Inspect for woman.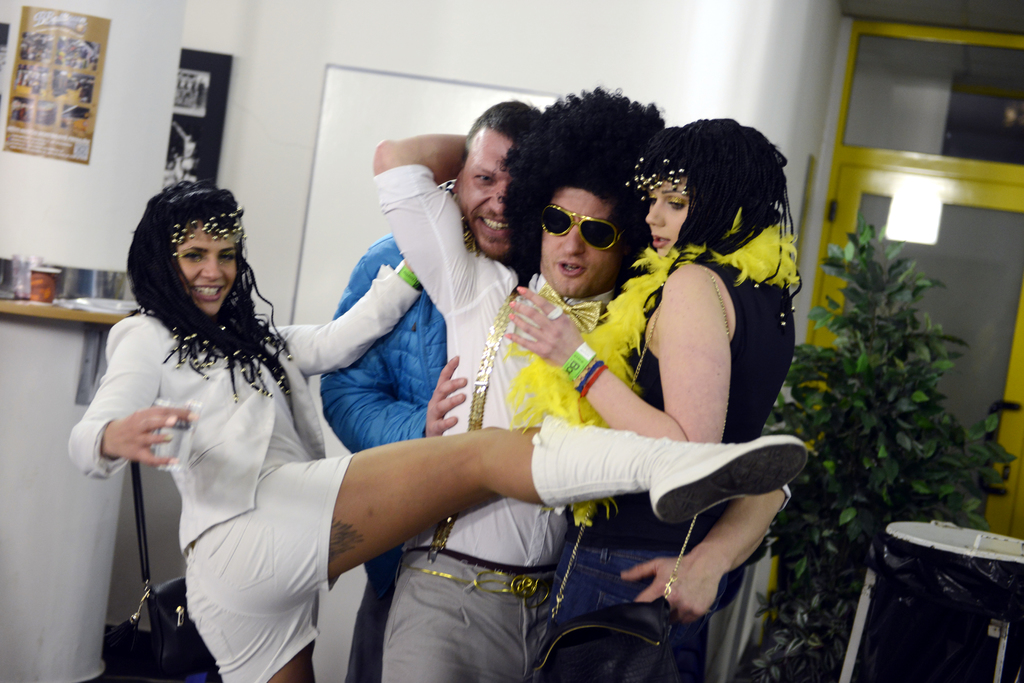
Inspection: left=146, top=171, right=630, bottom=682.
